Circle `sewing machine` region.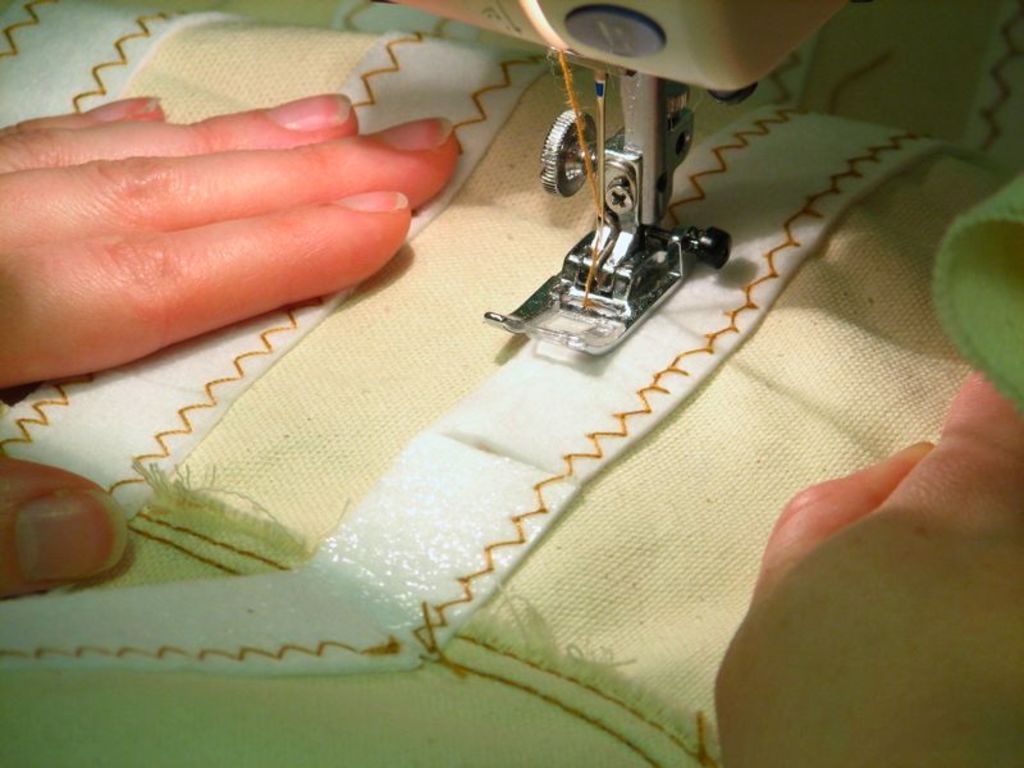
Region: box=[384, 0, 854, 366].
